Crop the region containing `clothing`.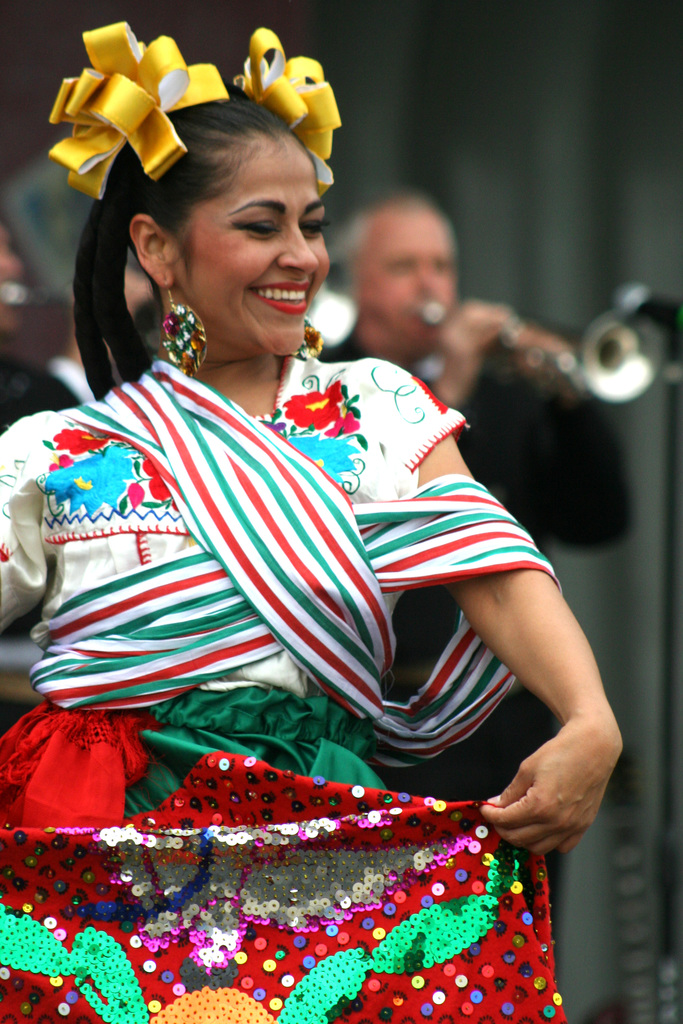
Crop region: 0:352:562:1023.
